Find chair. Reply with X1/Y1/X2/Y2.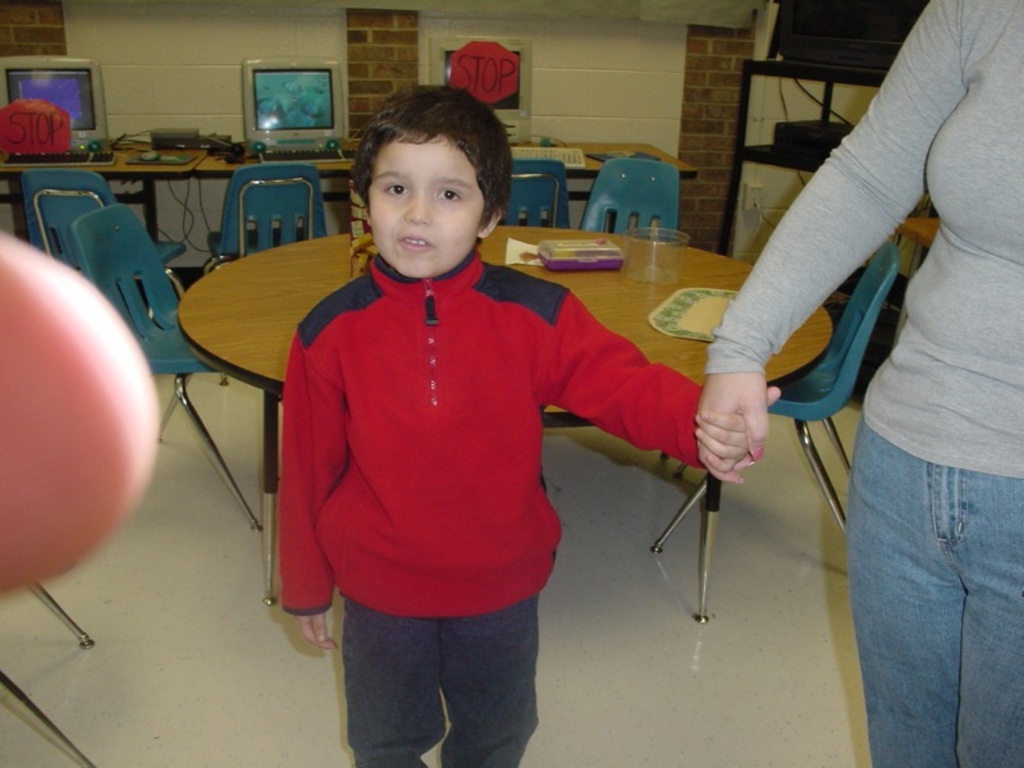
195/164/326/284.
